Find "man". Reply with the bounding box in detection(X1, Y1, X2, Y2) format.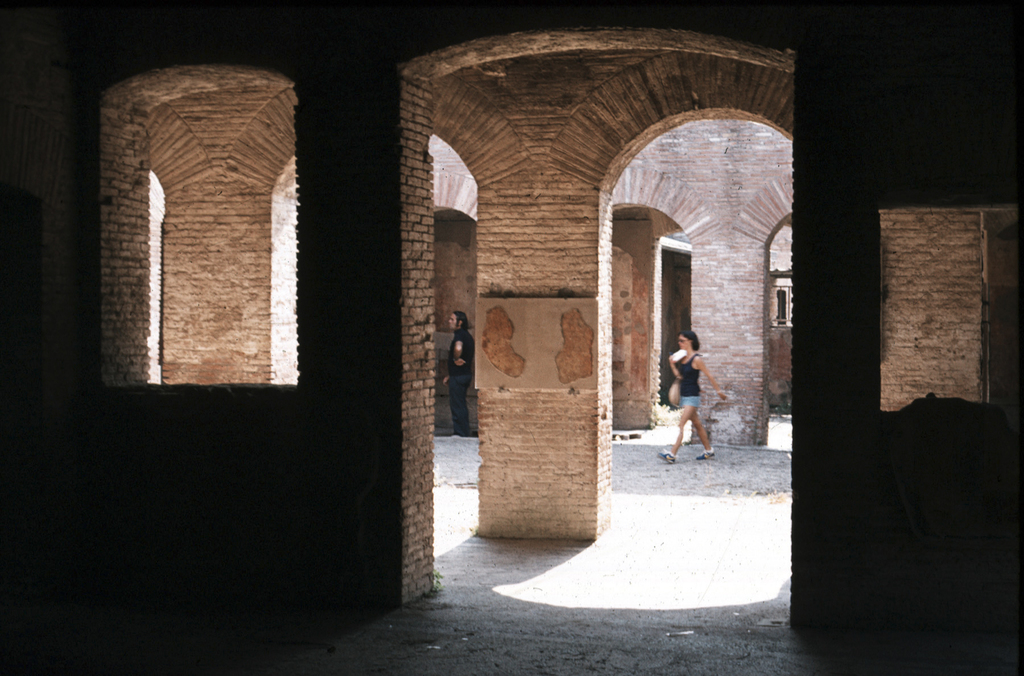
detection(439, 310, 478, 442).
